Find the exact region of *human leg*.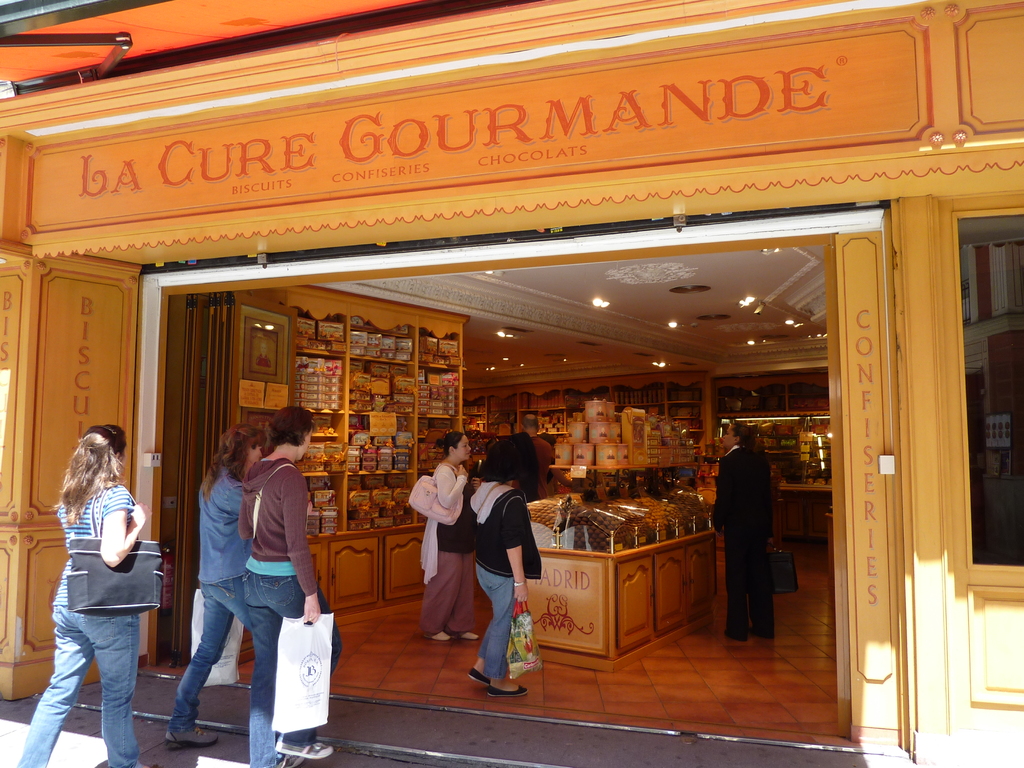
Exact region: crop(474, 639, 487, 688).
